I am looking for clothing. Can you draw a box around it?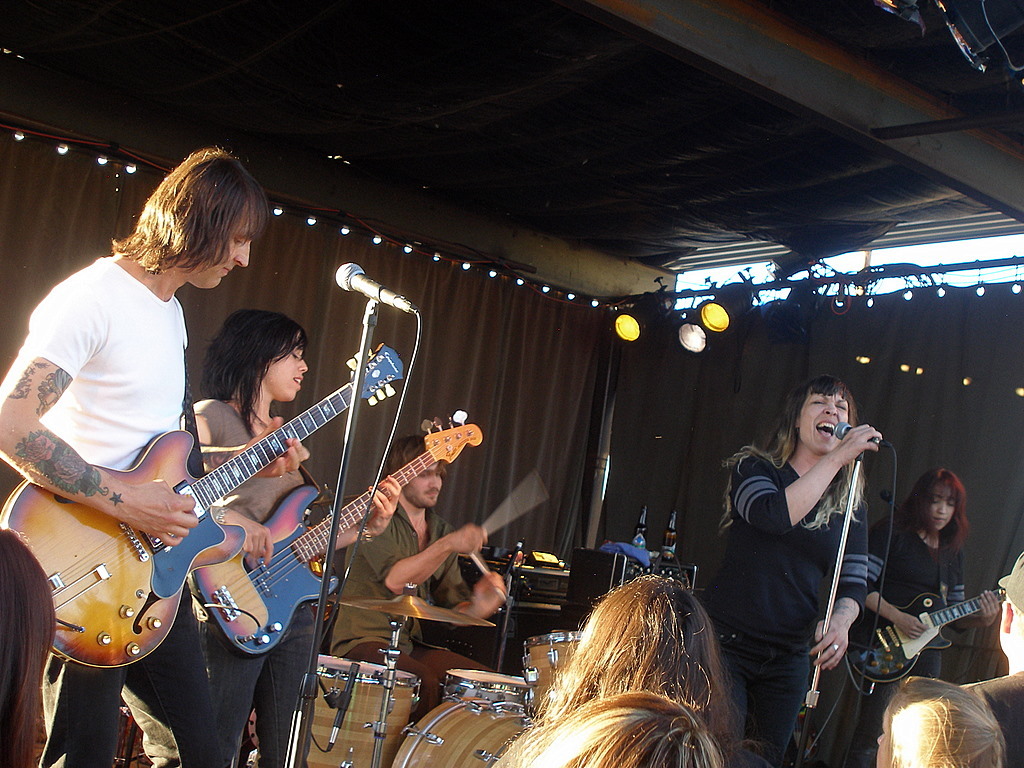
Sure, the bounding box is box=[329, 501, 472, 721].
